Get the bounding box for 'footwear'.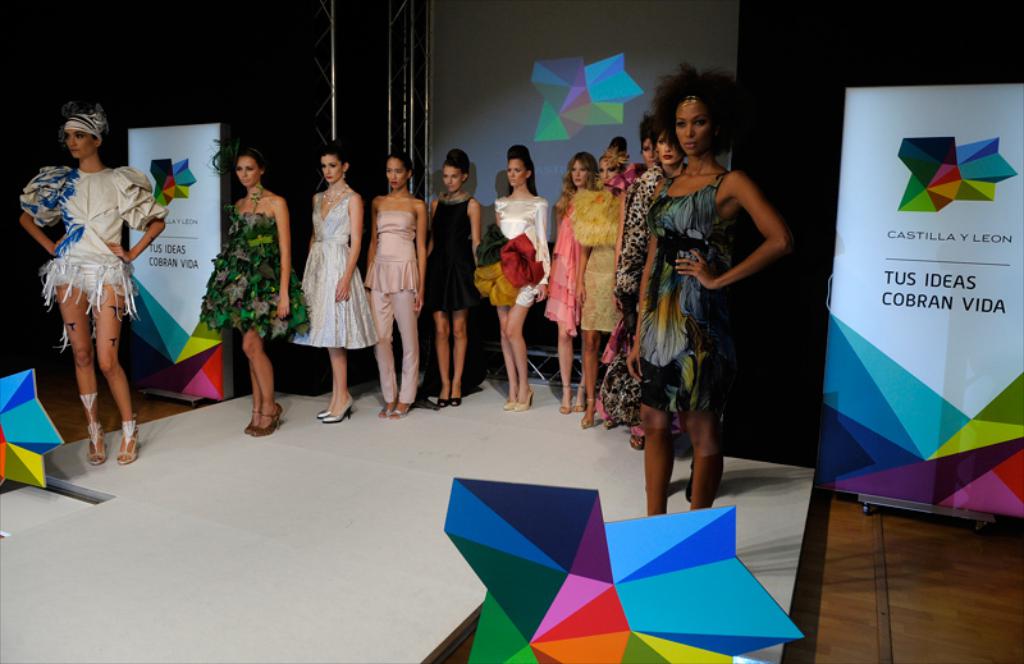
<box>83,425,104,467</box>.
